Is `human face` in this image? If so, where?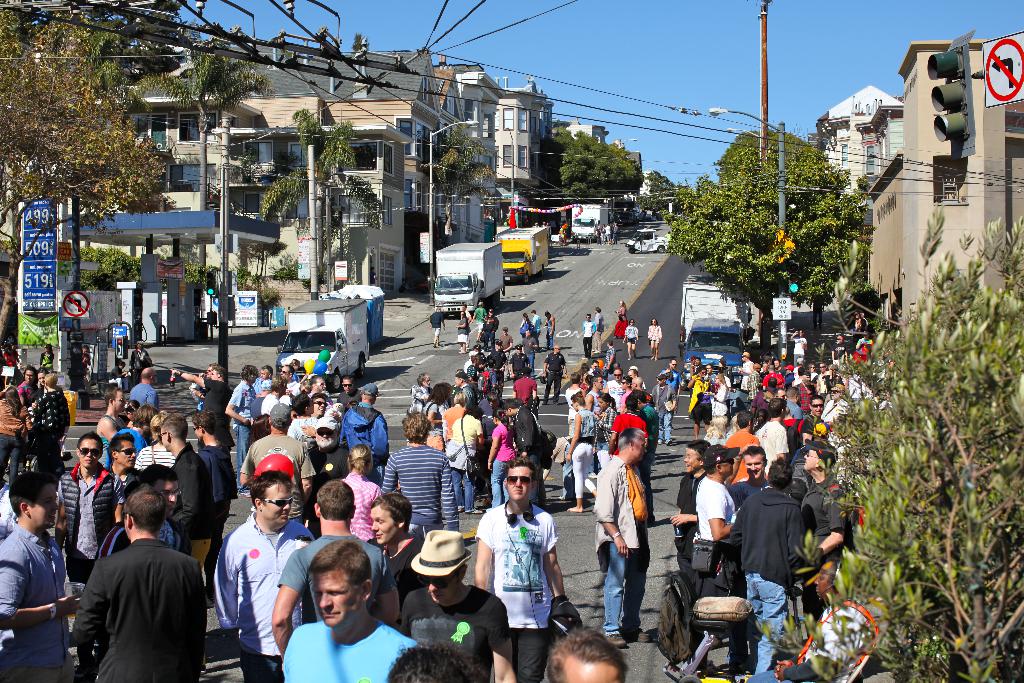
Yes, at BBox(206, 366, 213, 379).
